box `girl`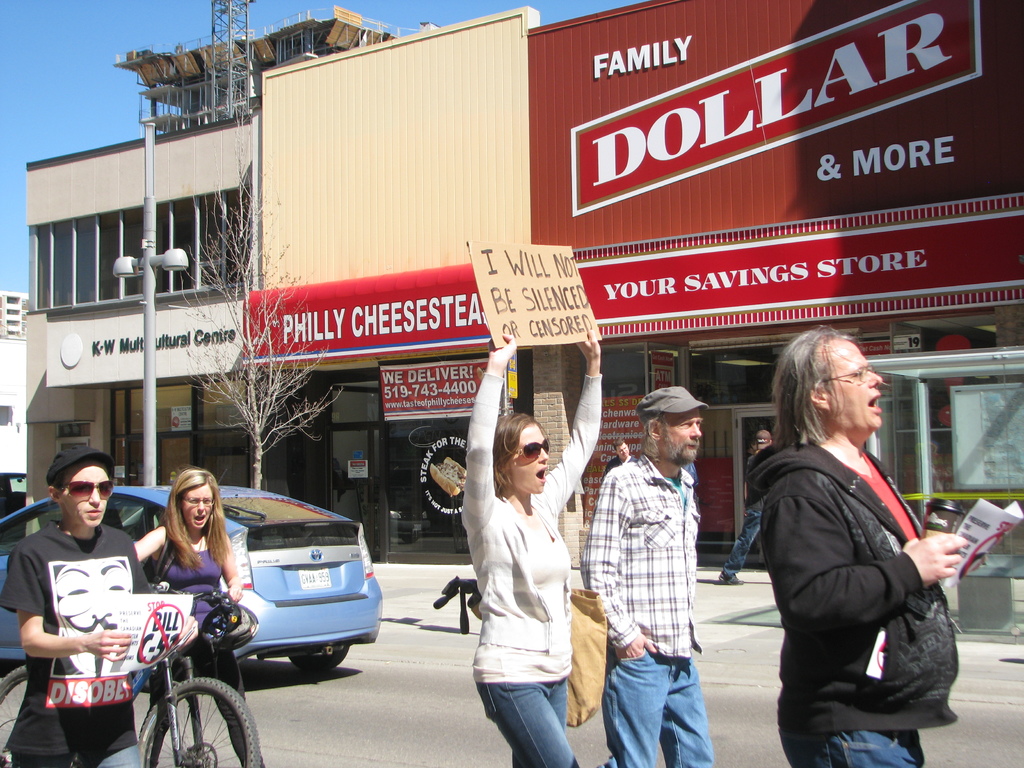
locate(128, 464, 264, 767)
